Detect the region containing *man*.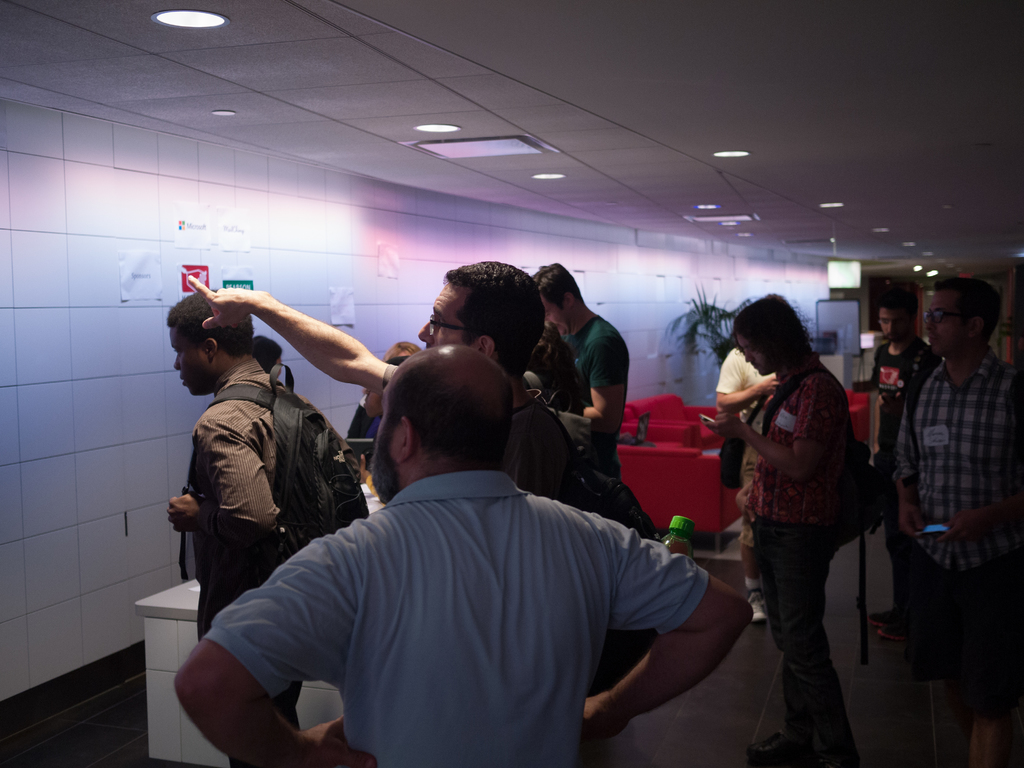
{"left": 711, "top": 349, "right": 783, "bottom": 625}.
